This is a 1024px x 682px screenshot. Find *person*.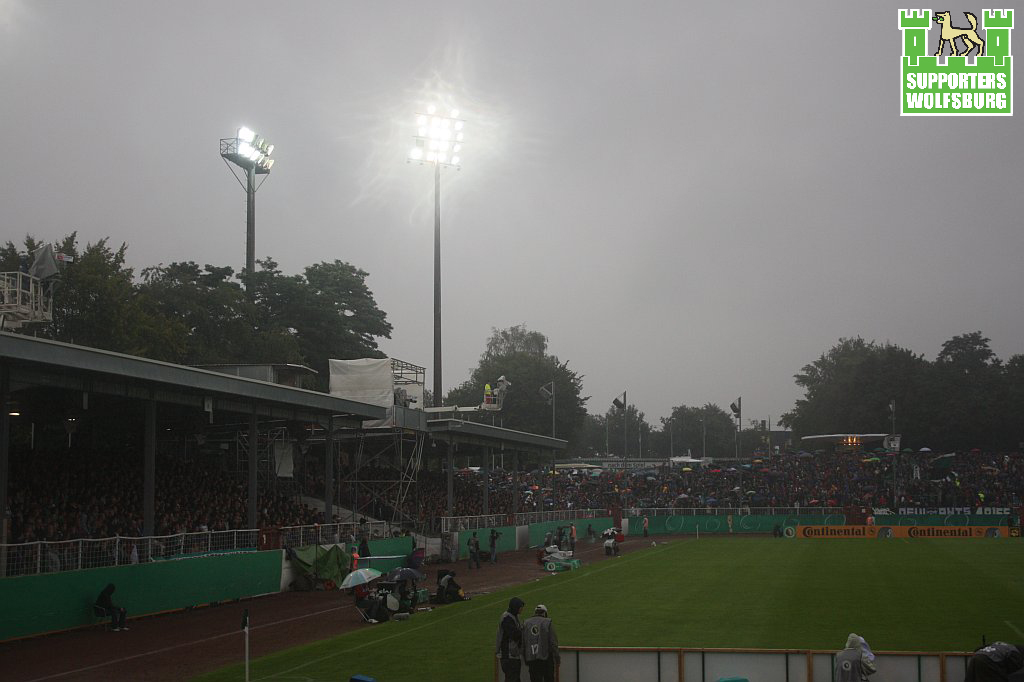
Bounding box: [644, 513, 652, 535].
